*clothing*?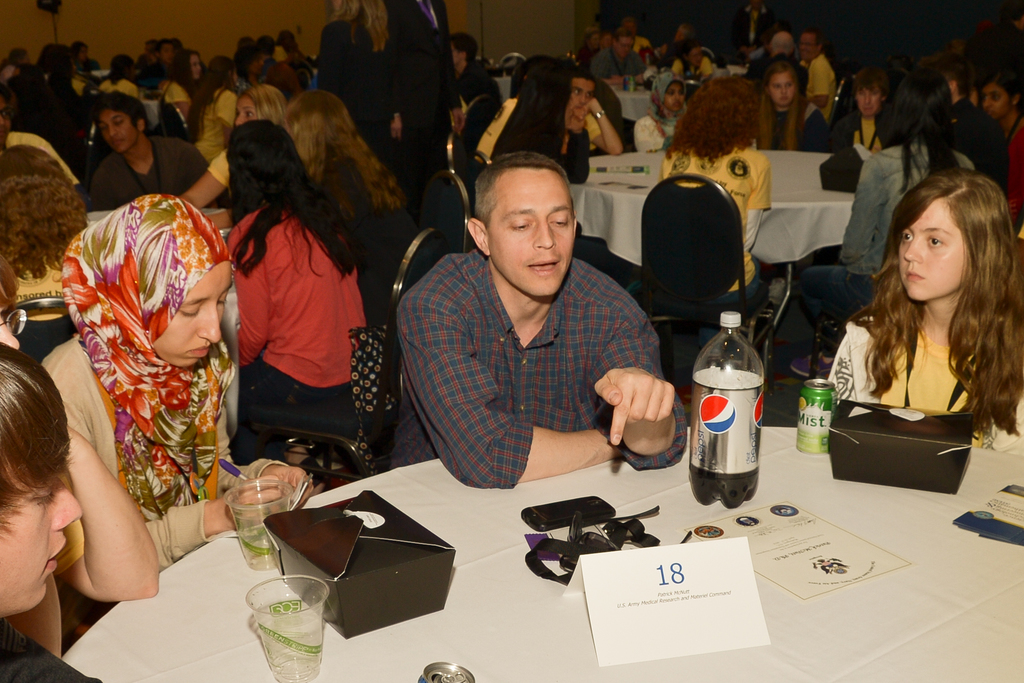
{"x1": 87, "y1": 133, "x2": 209, "y2": 220}
